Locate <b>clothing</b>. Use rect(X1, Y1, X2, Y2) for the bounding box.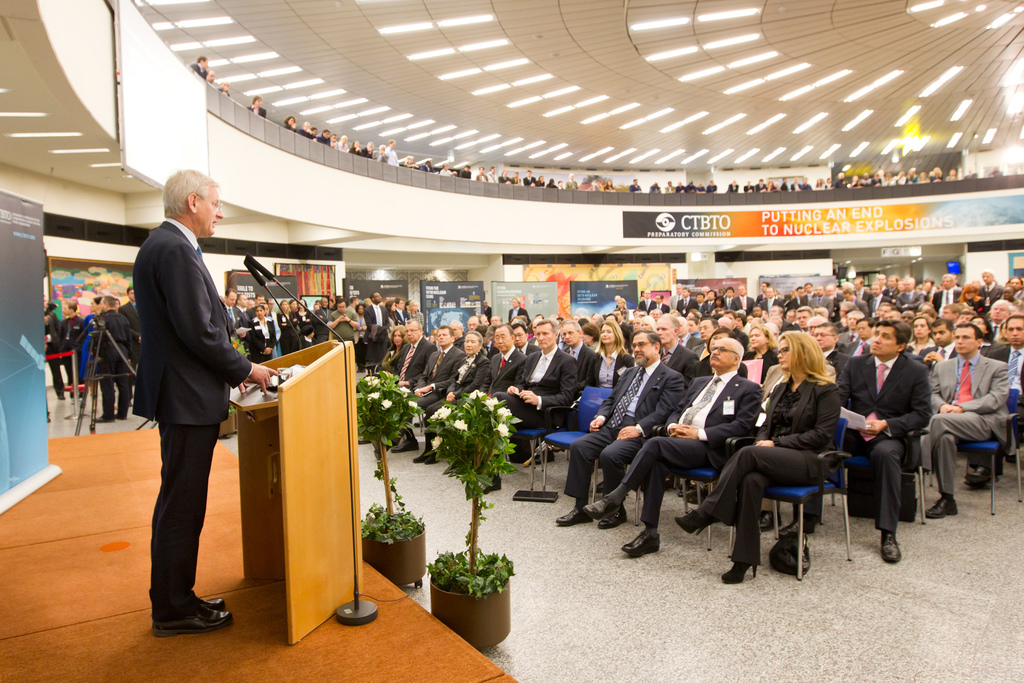
rect(660, 341, 700, 376).
